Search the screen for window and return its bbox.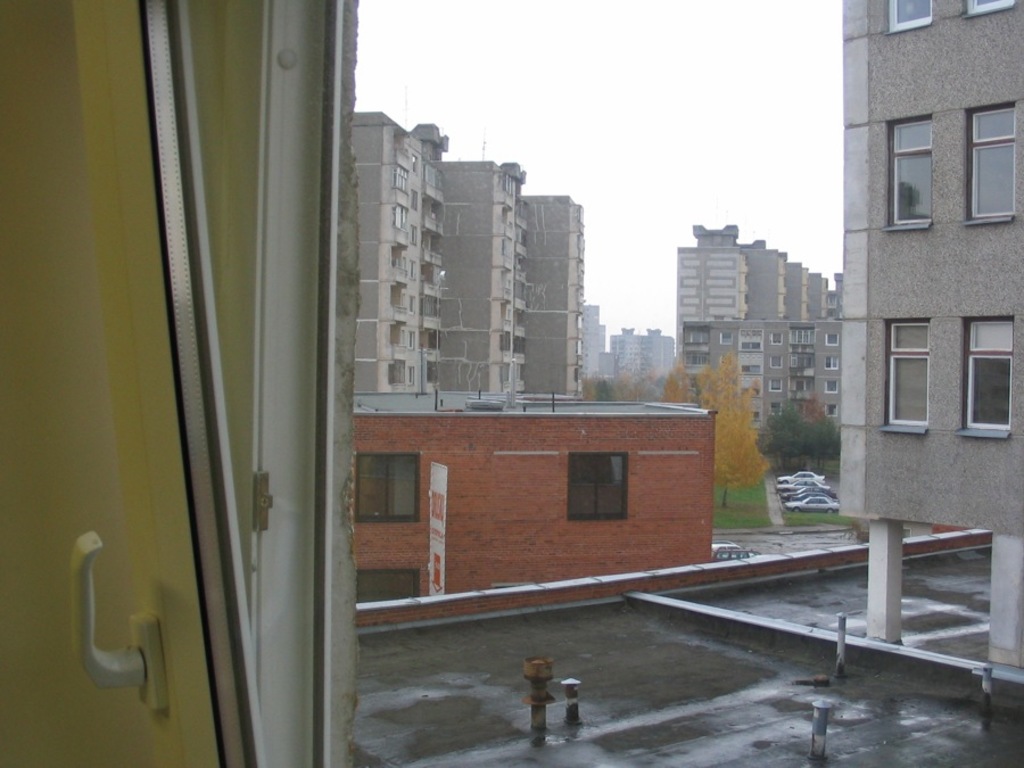
Found: left=721, top=329, right=736, bottom=344.
